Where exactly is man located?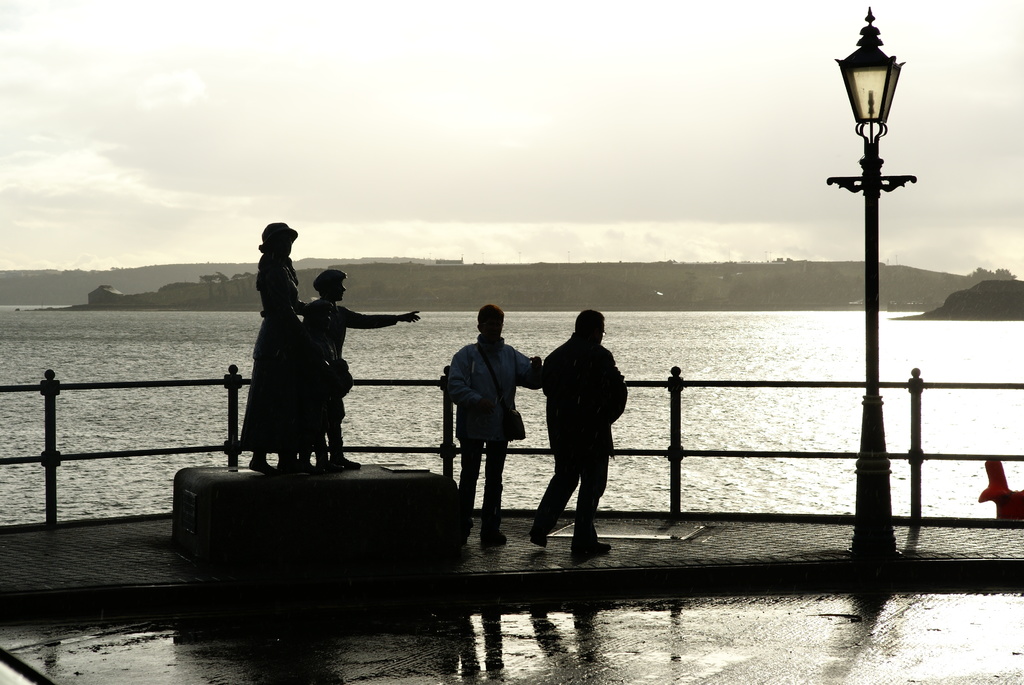
Its bounding box is [538,301,628,562].
